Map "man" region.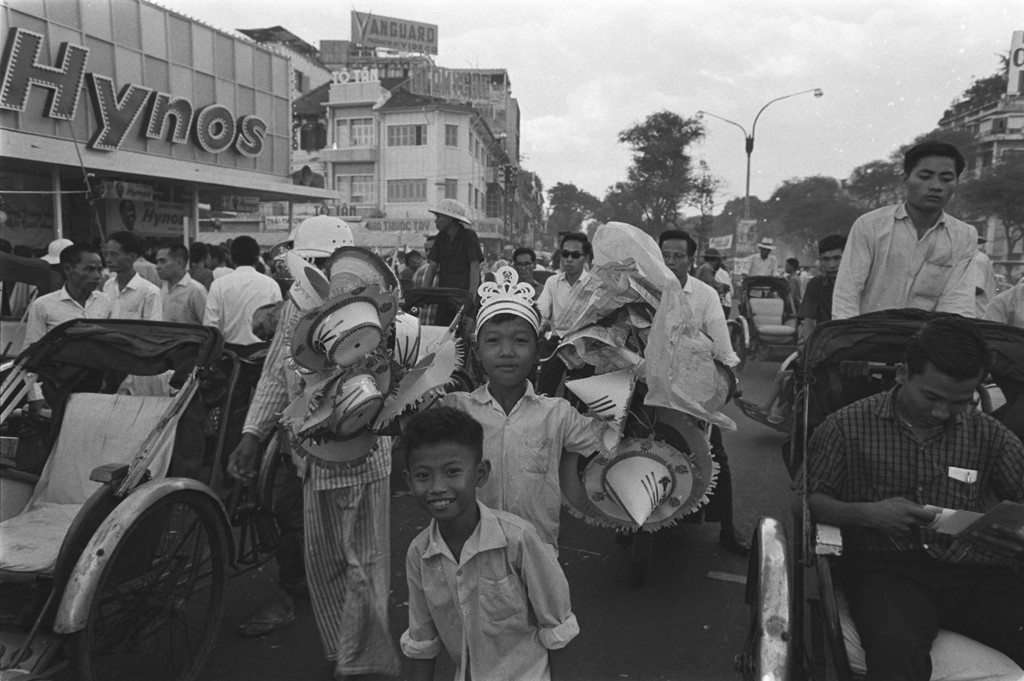
Mapped to (788, 232, 849, 355).
